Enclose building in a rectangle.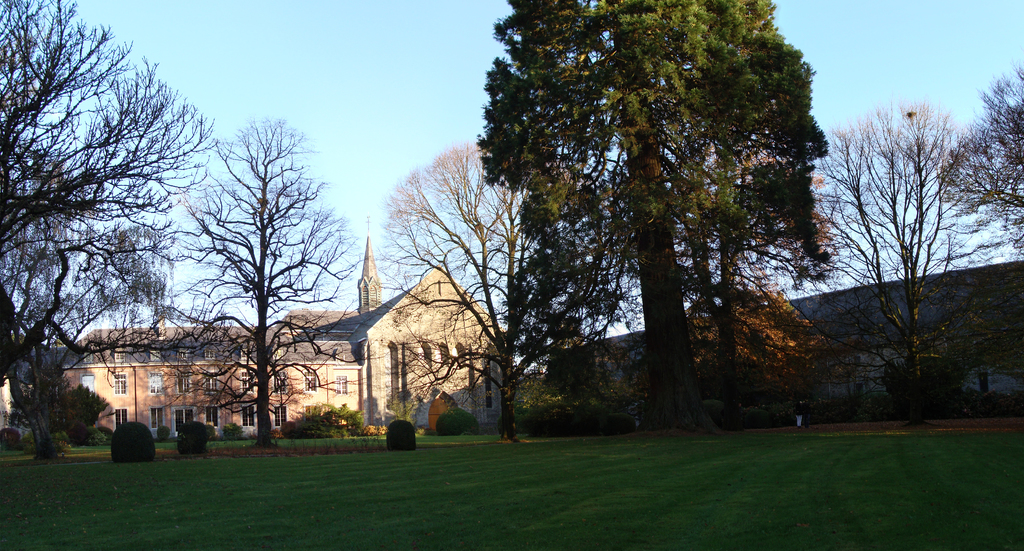
crop(356, 211, 384, 312).
